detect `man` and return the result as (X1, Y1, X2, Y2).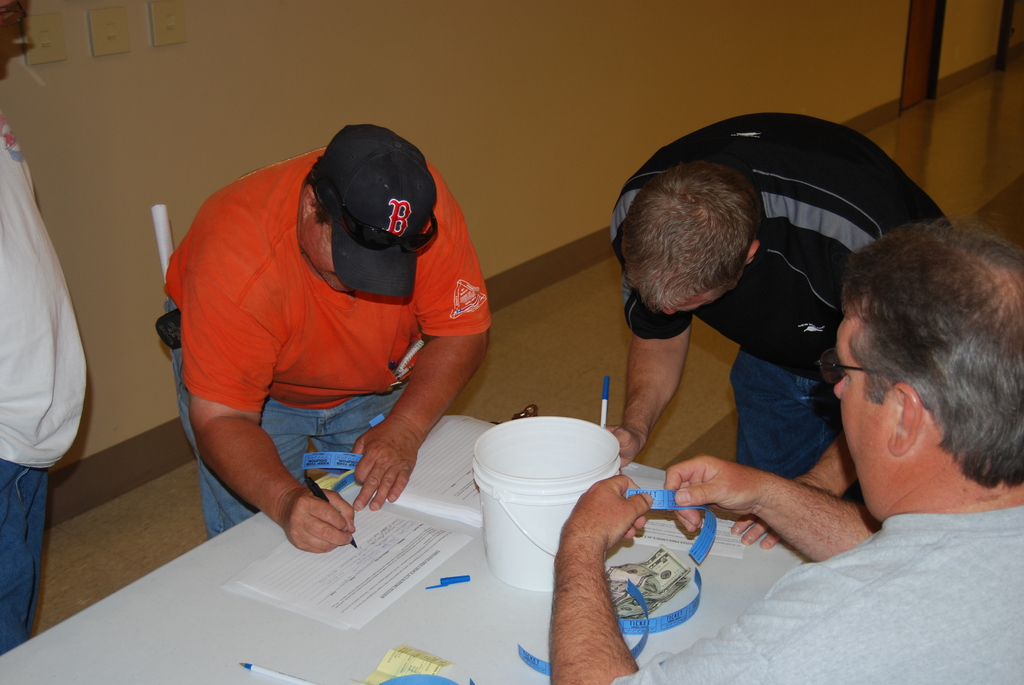
(546, 215, 1023, 684).
